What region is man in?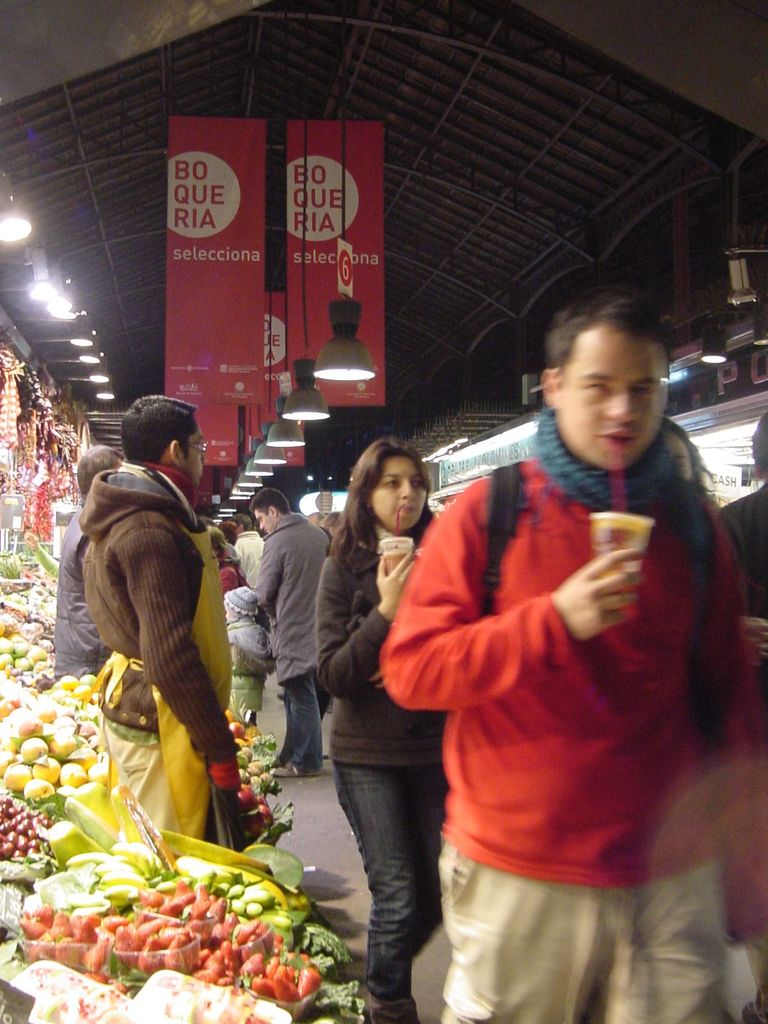
[383, 282, 766, 1023].
